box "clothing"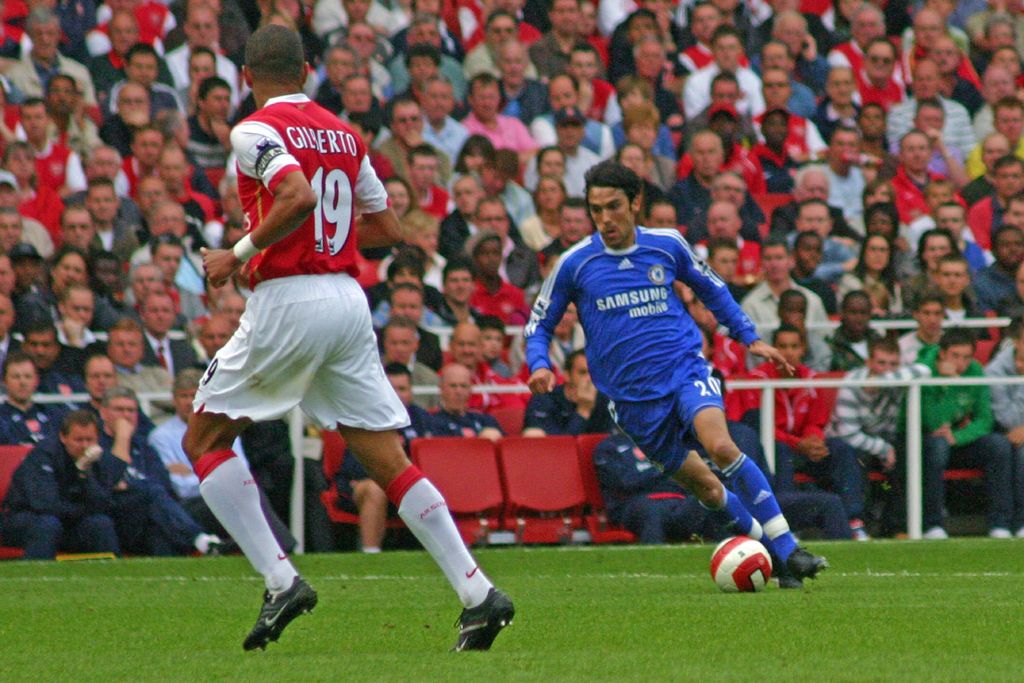
{"left": 855, "top": 72, "right": 905, "bottom": 114}
